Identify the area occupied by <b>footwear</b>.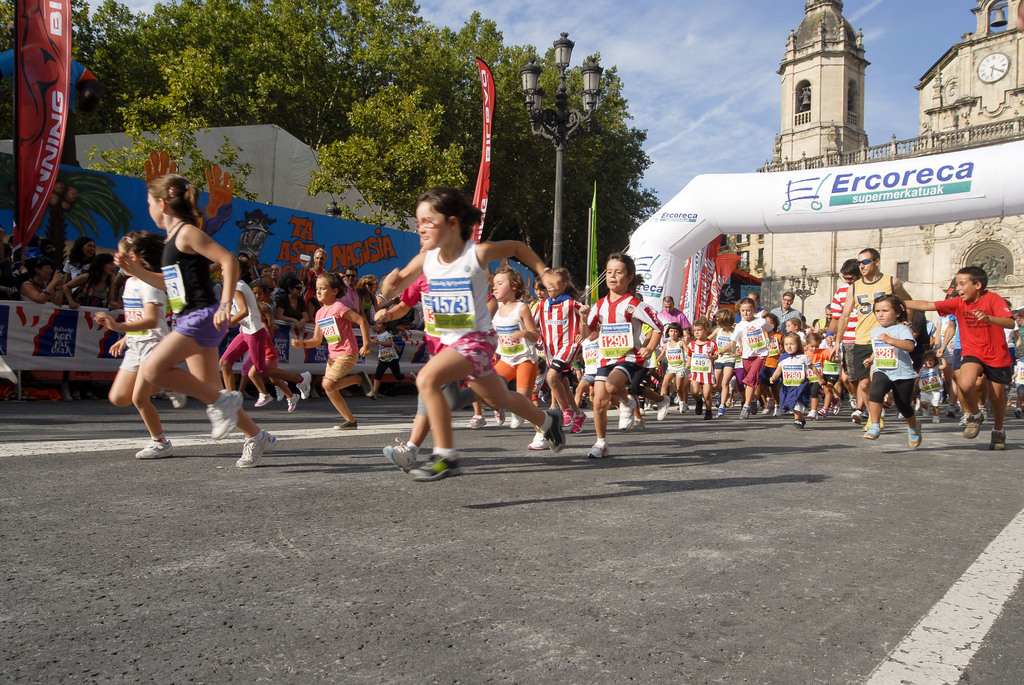
Area: (left=959, top=413, right=968, bottom=425).
